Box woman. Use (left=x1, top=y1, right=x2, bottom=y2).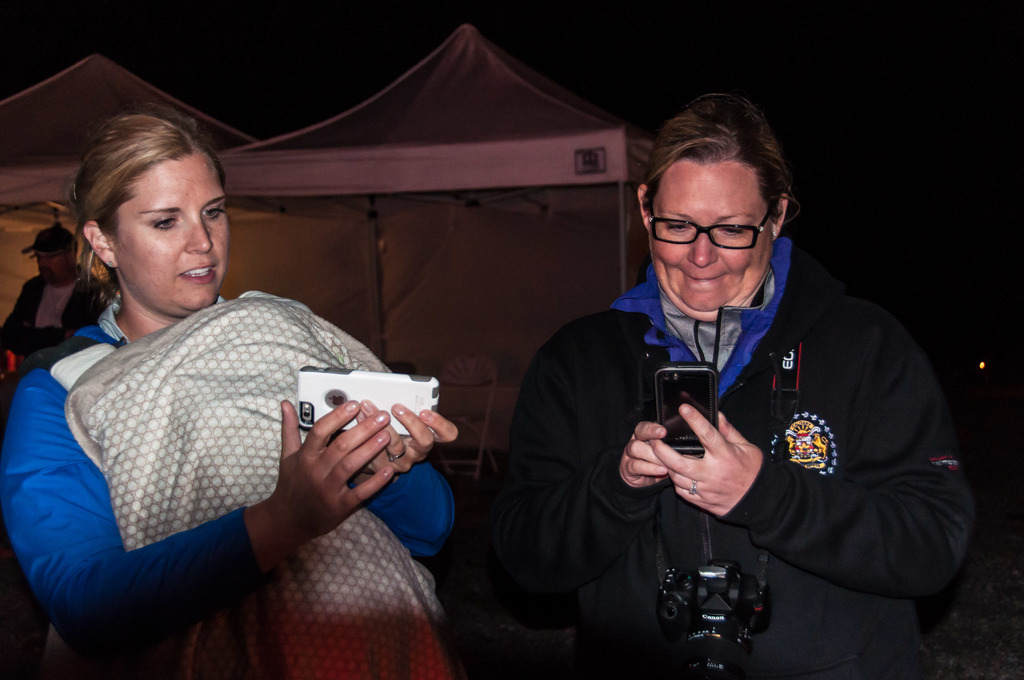
(left=511, top=90, right=971, bottom=679).
